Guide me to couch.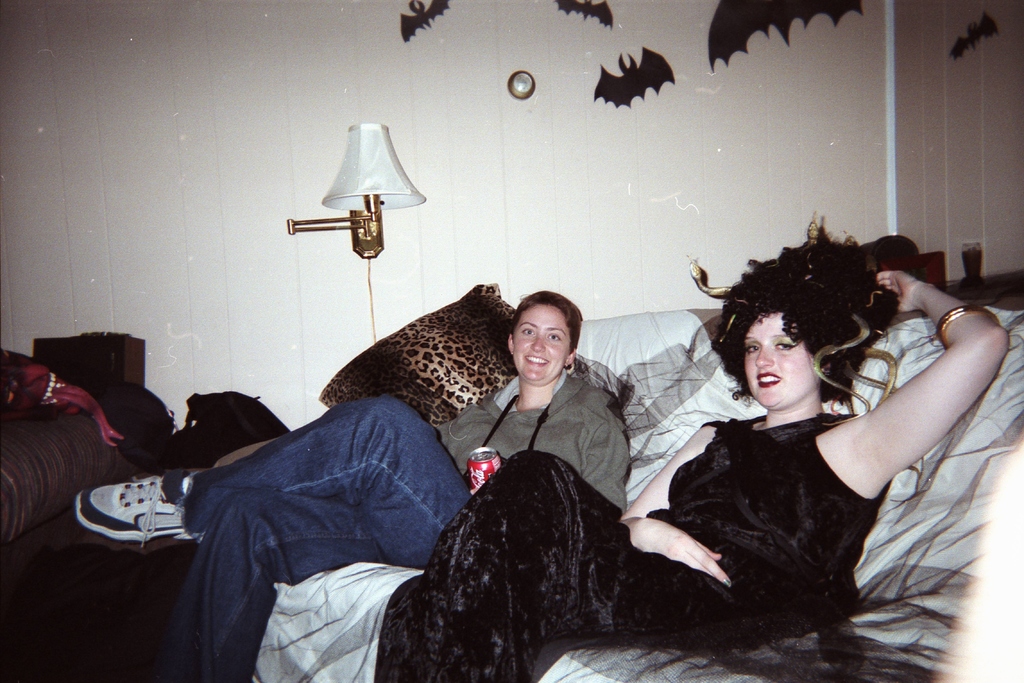
Guidance: x1=374 y1=230 x2=1023 y2=682.
